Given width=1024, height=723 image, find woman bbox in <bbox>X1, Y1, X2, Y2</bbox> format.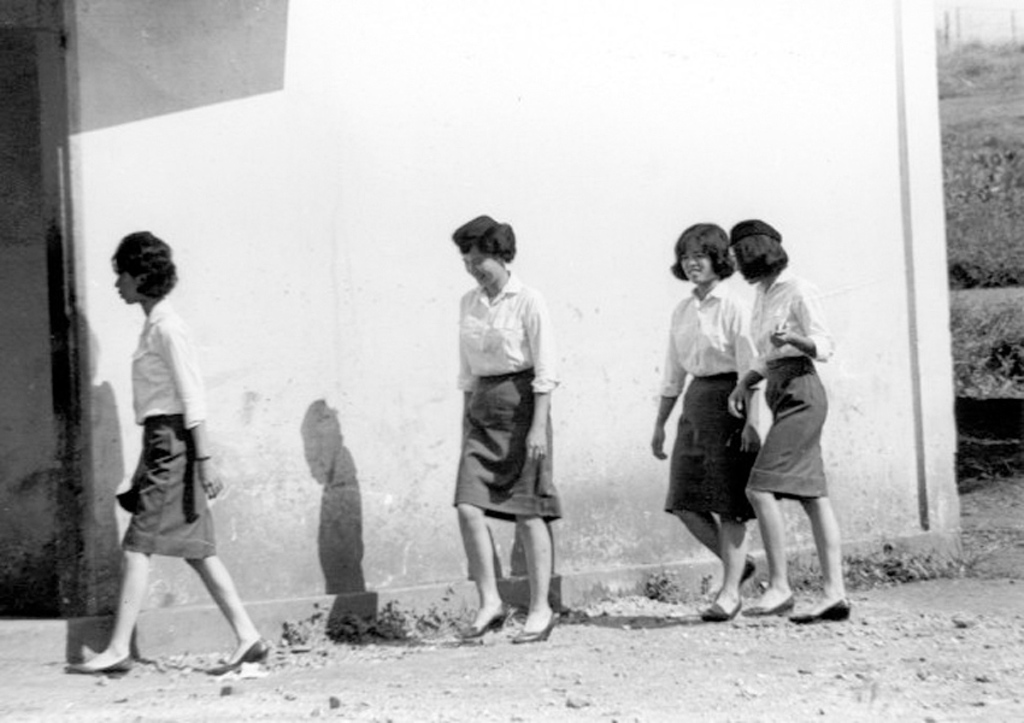
<bbox>61, 222, 273, 678</bbox>.
